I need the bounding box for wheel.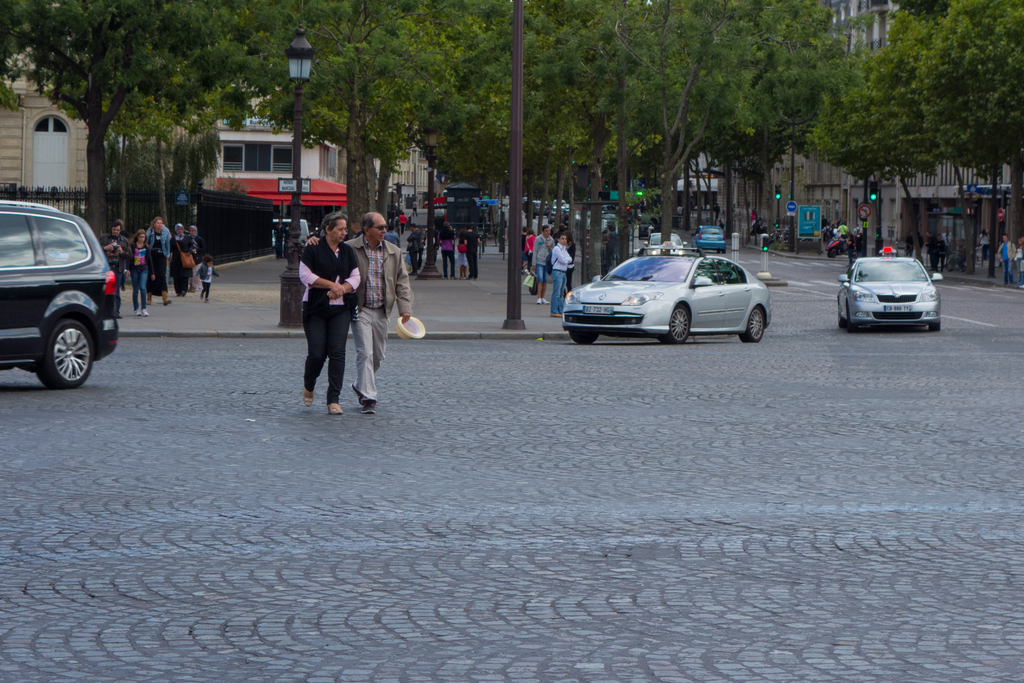
Here it is: l=38, t=318, r=95, b=391.
